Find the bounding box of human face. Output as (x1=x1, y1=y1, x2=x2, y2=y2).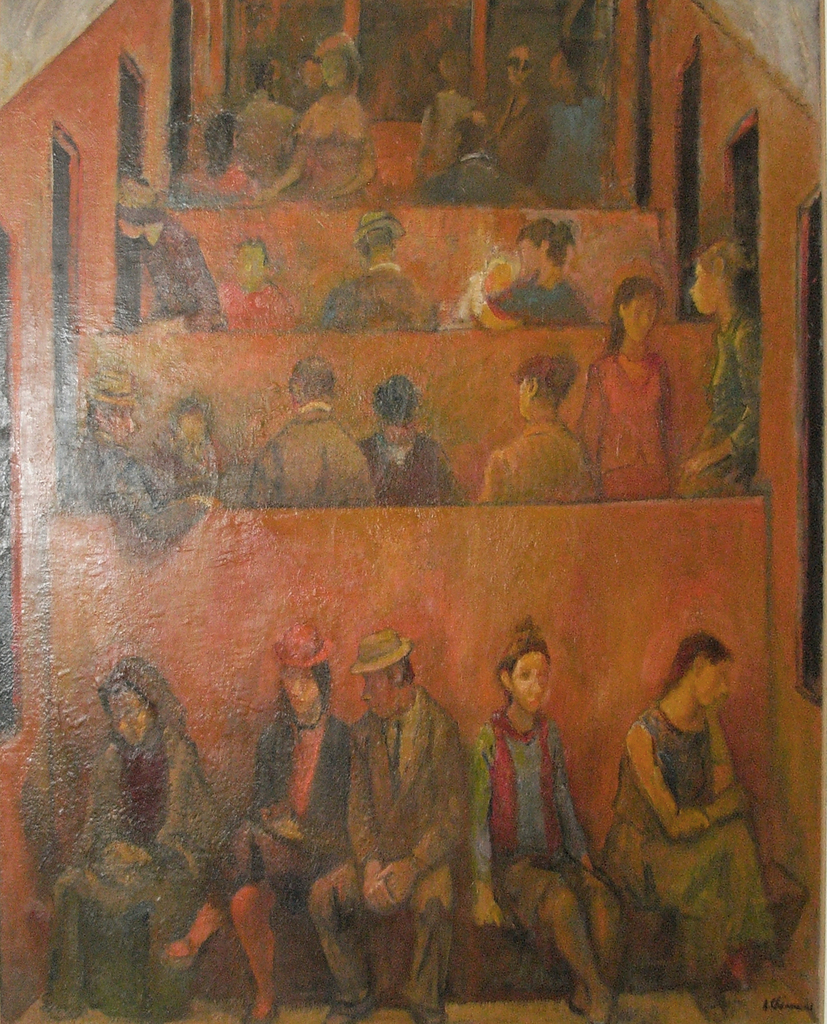
(x1=357, y1=668, x2=399, y2=720).
